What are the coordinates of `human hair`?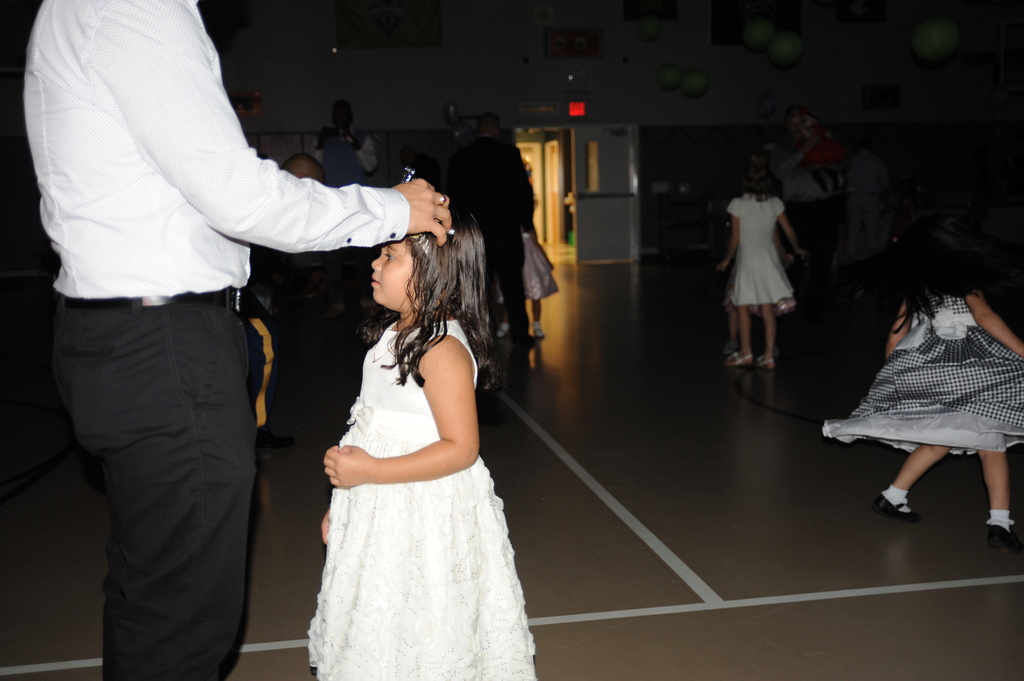
364/189/505/406.
